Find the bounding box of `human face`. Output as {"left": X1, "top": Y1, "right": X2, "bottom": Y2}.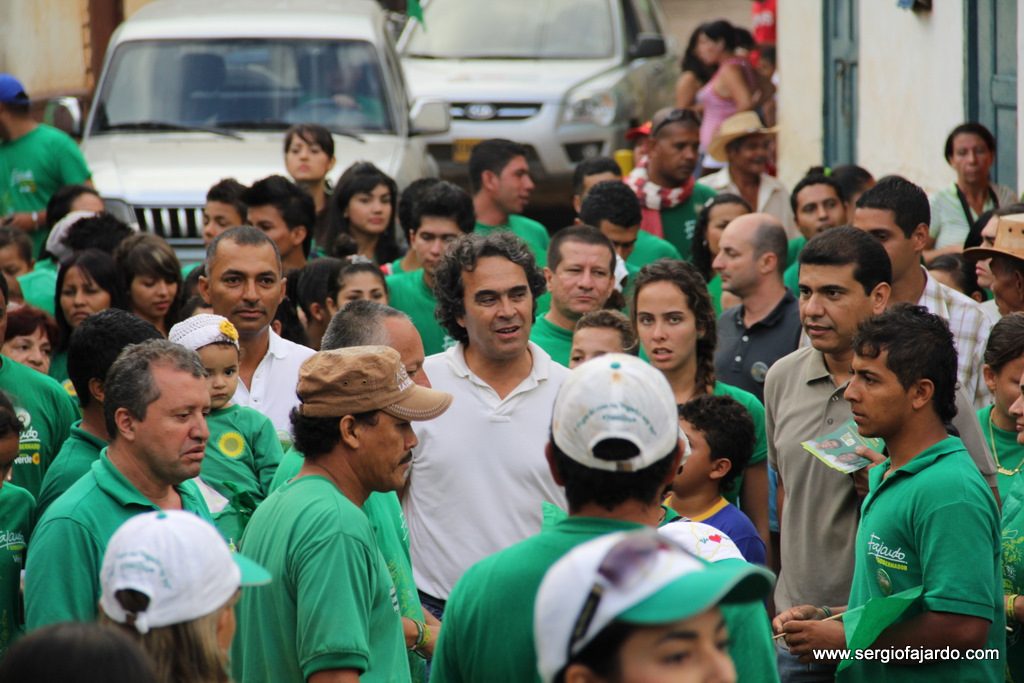
{"left": 796, "top": 183, "right": 841, "bottom": 236}.
